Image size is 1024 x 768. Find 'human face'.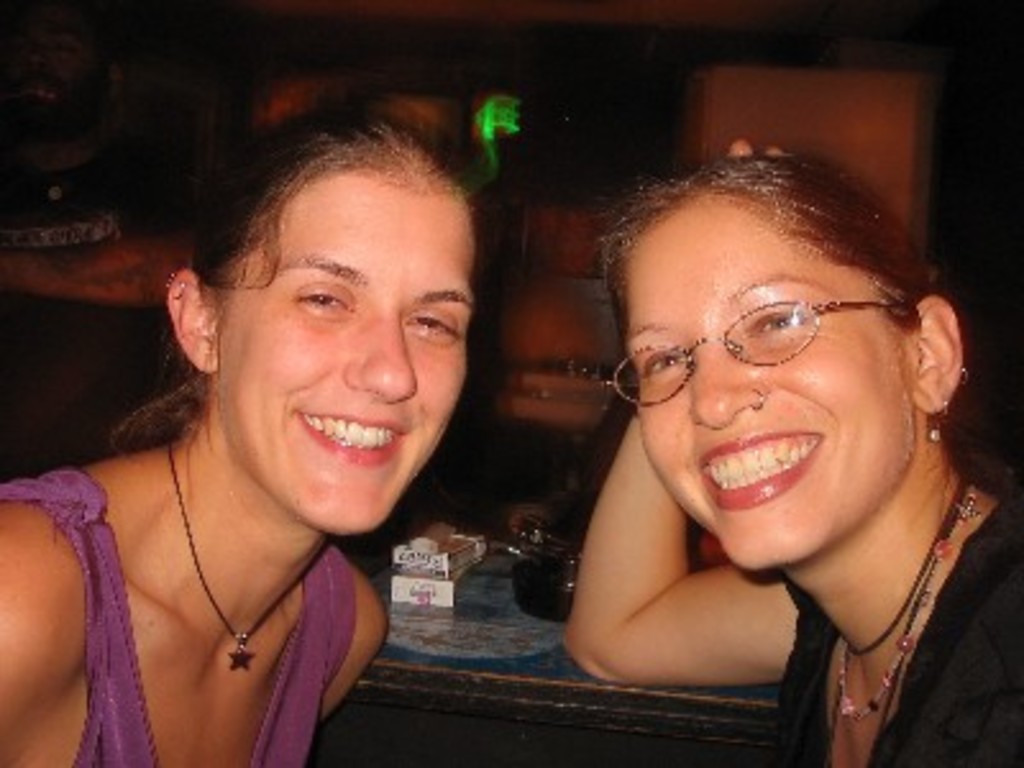
(left=612, top=197, right=922, bottom=568).
